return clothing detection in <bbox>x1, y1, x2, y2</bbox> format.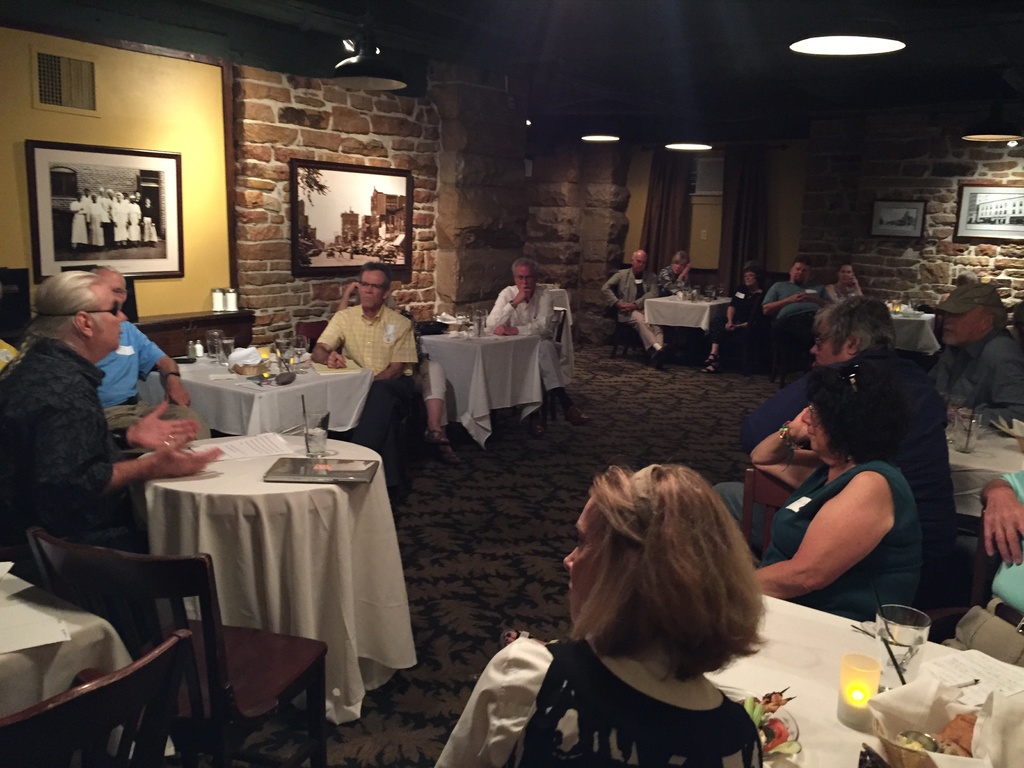
<bbox>666, 267, 689, 292</bbox>.
